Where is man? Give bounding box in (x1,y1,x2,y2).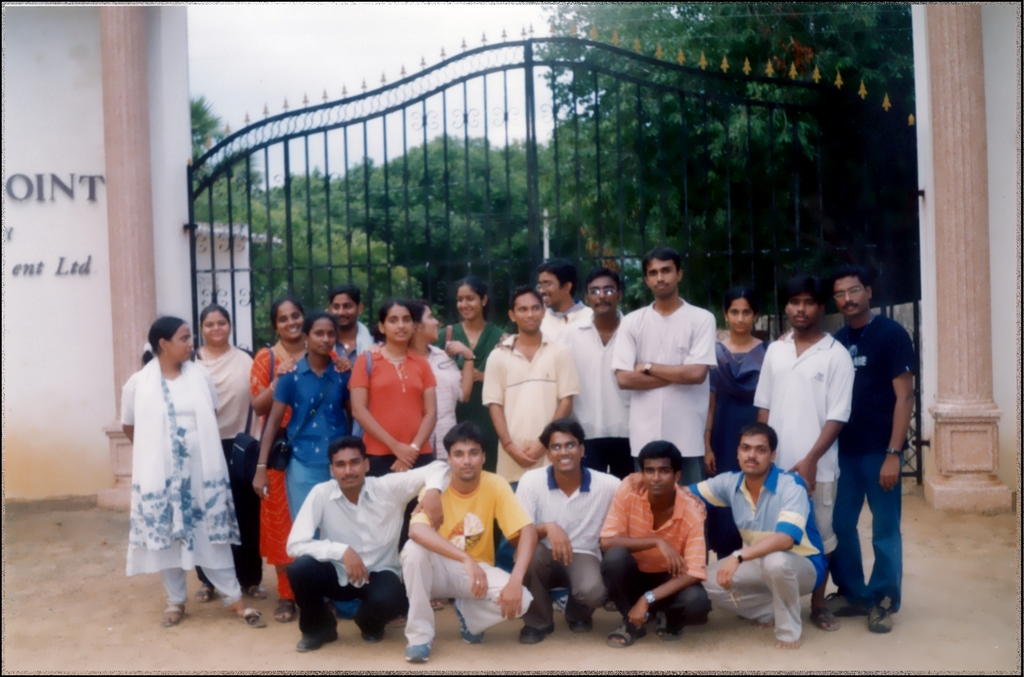
(817,269,913,643).
